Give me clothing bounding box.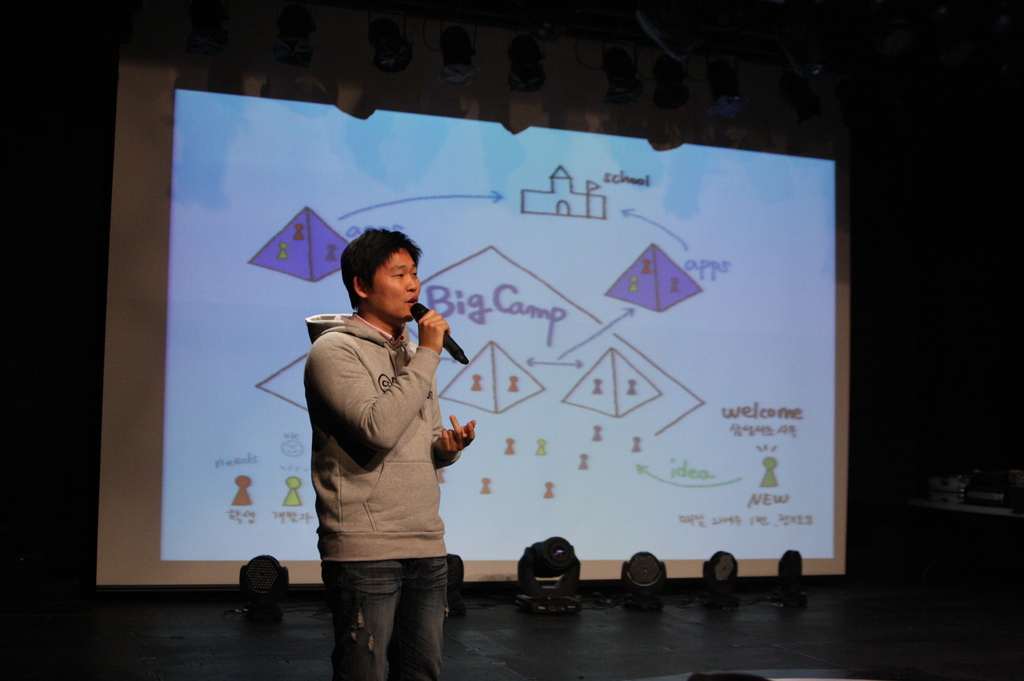
{"x1": 293, "y1": 241, "x2": 477, "y2": 661}.
